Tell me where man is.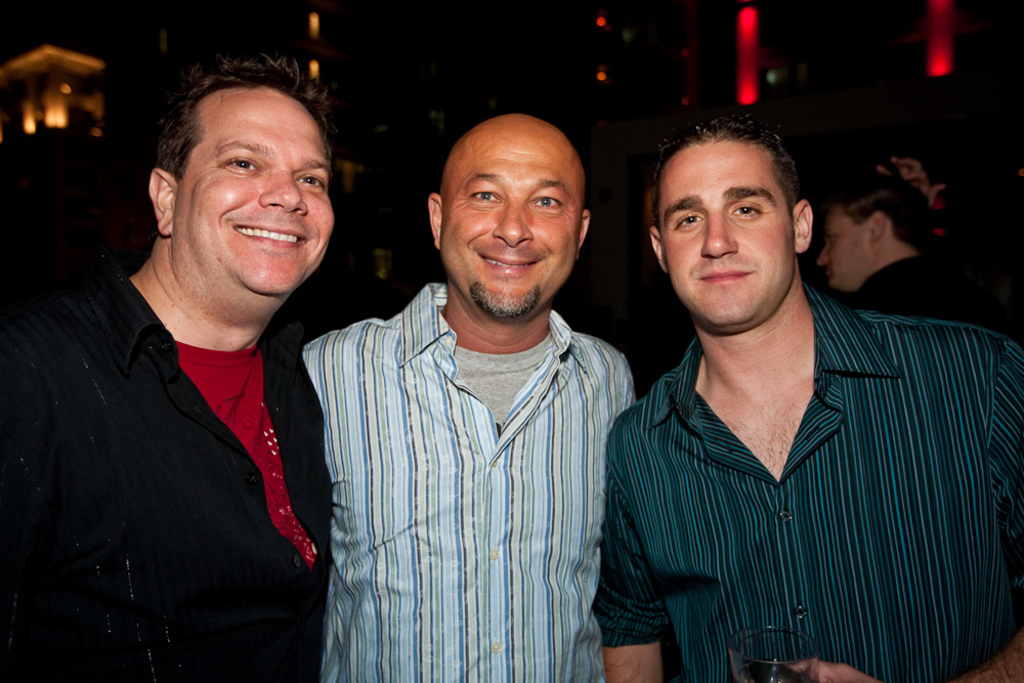
man is at box=[594, 110, 1023, 682].
